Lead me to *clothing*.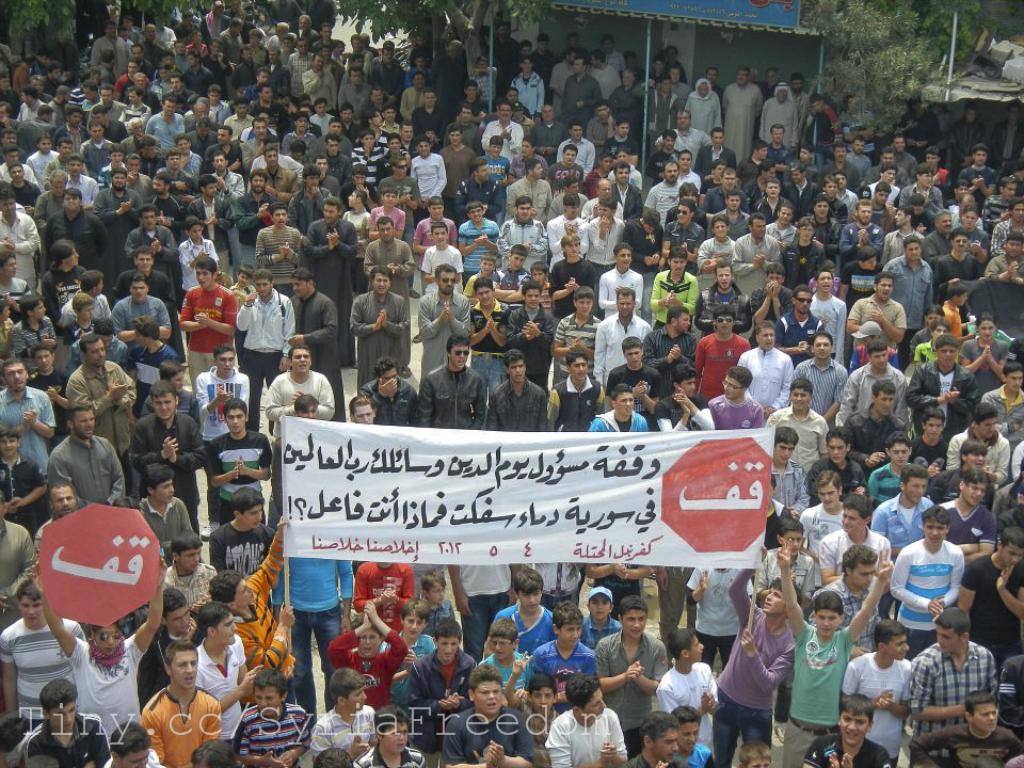
Lead to (left=63, top=293, right=113, bottom=323).
